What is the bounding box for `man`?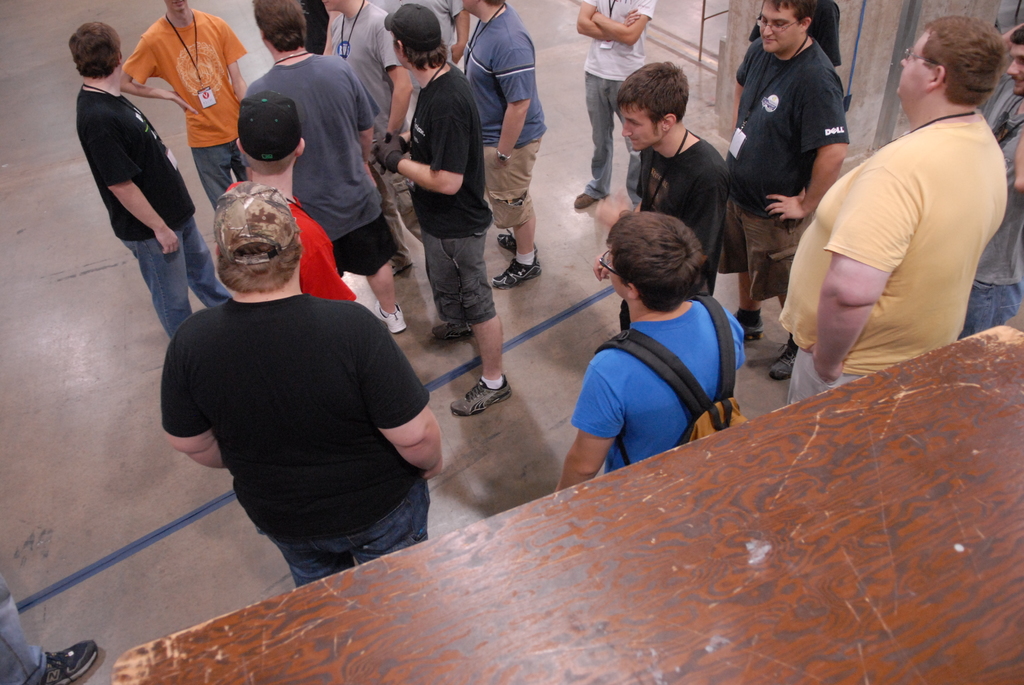
<bbox>768, 20, 1013, 407</bbox>.
